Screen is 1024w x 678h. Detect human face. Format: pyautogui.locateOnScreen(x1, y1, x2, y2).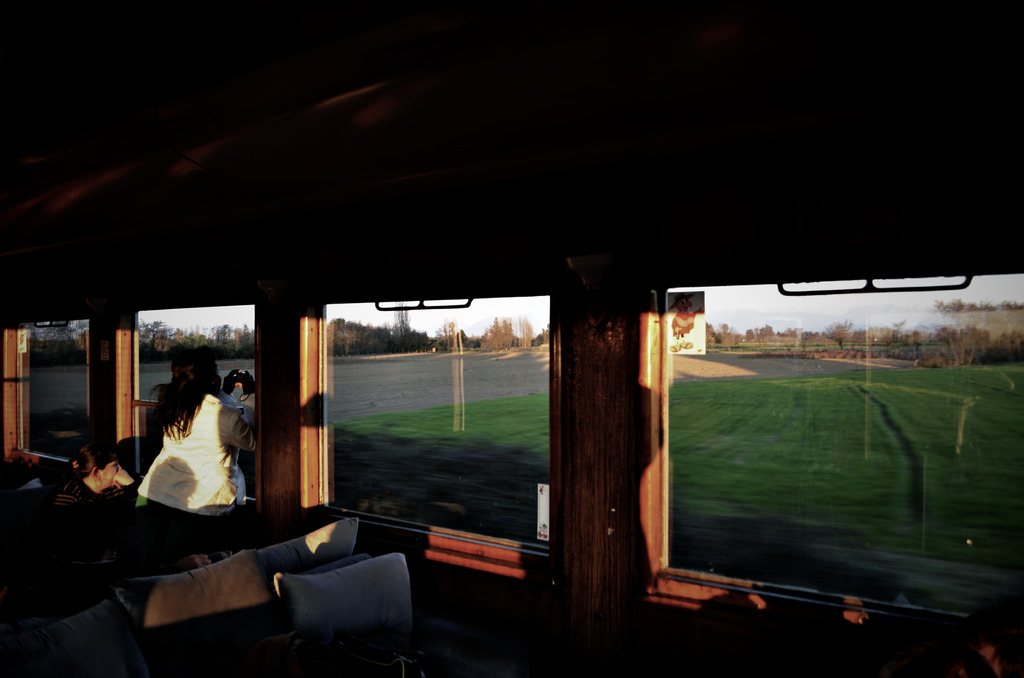
pyautogui.locateOnScreen(97, 459, 120, 484).
